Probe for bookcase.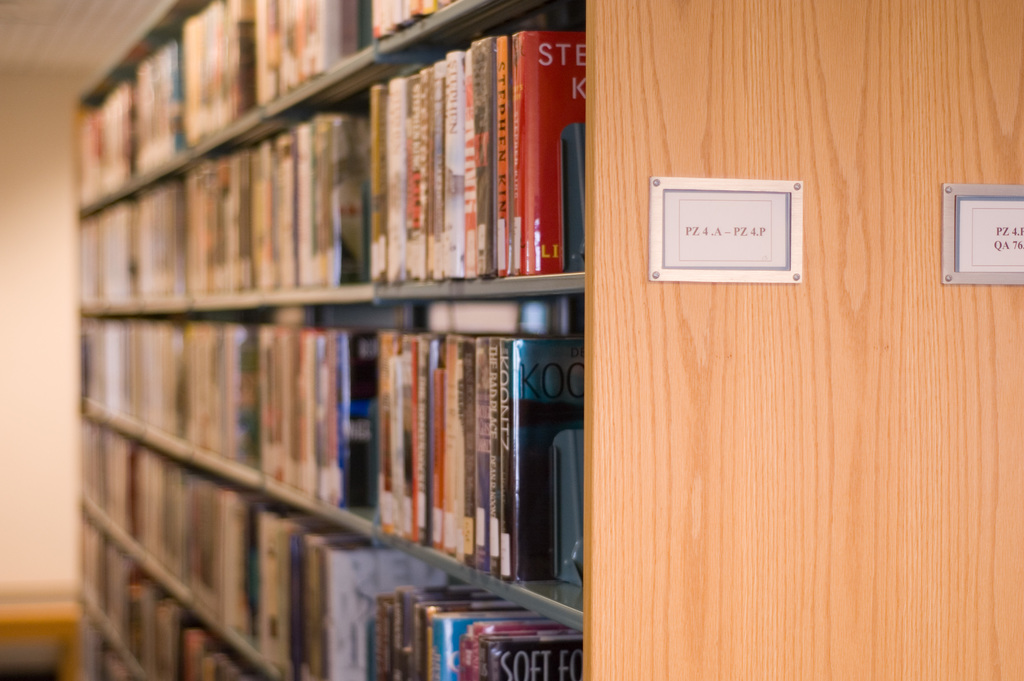
Probe result: [left=26, top=0, right=689, bottom=680].
